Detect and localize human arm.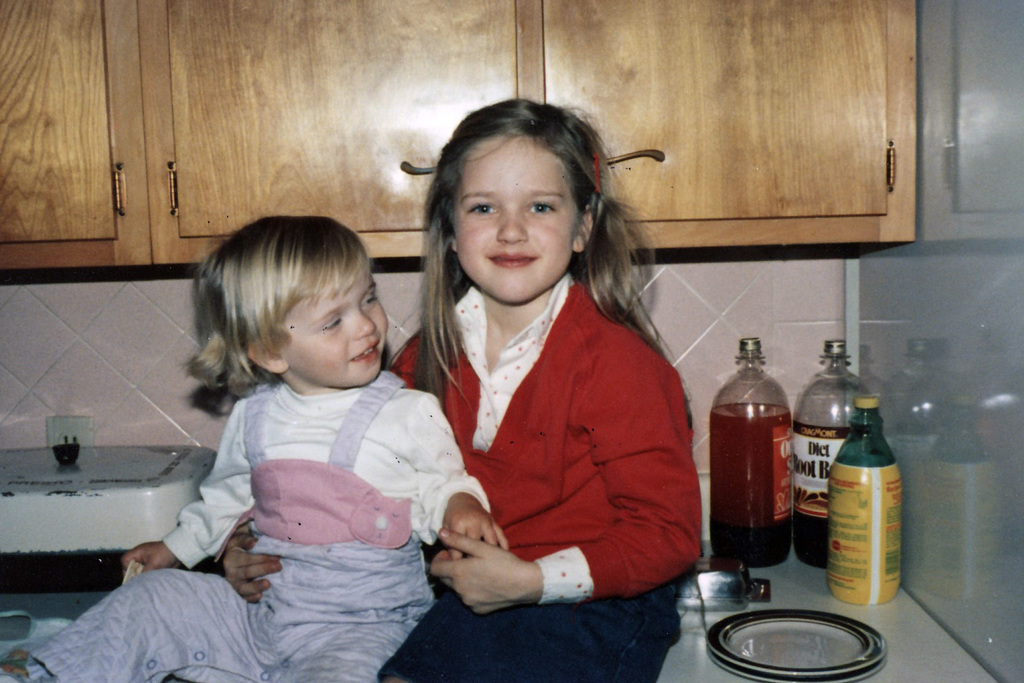
Localized at (416,360,714,617).
